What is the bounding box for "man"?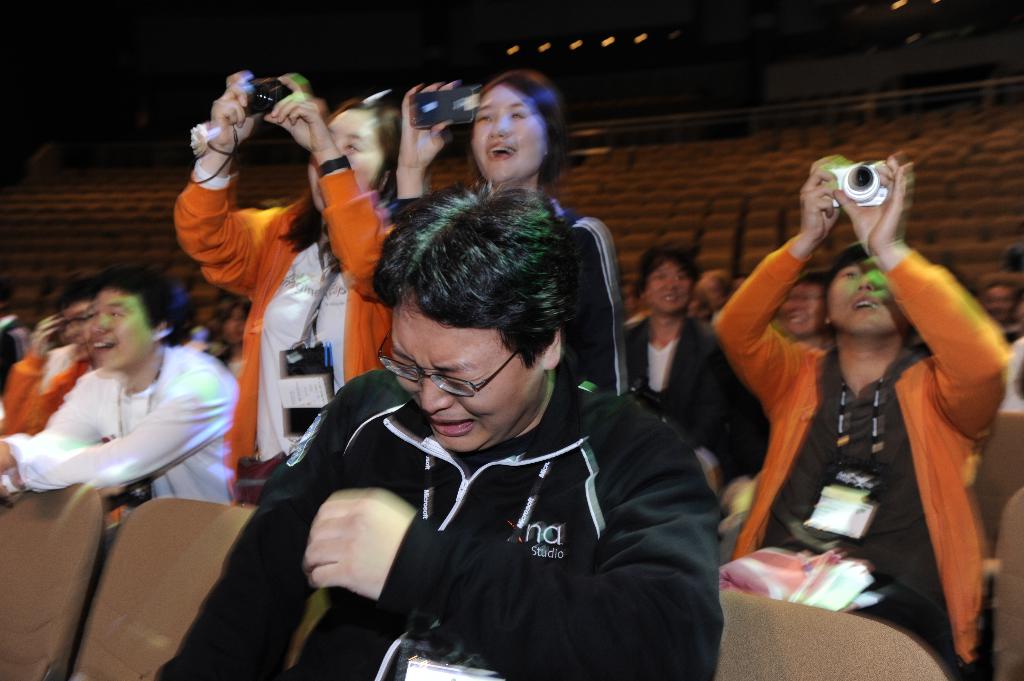
pyautogui.locateOnScreen(0, 266, 243, 502).
